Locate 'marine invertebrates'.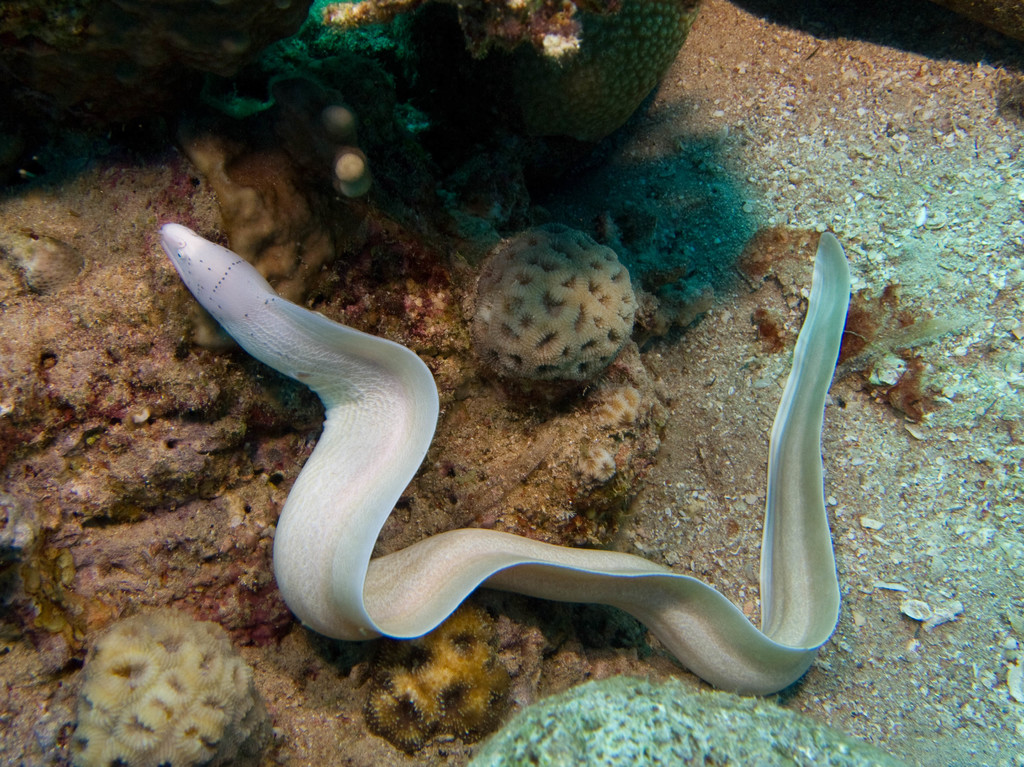
Bounding box: {"left": 346, "top": 594, "right": 510, "bottom": 766}.
